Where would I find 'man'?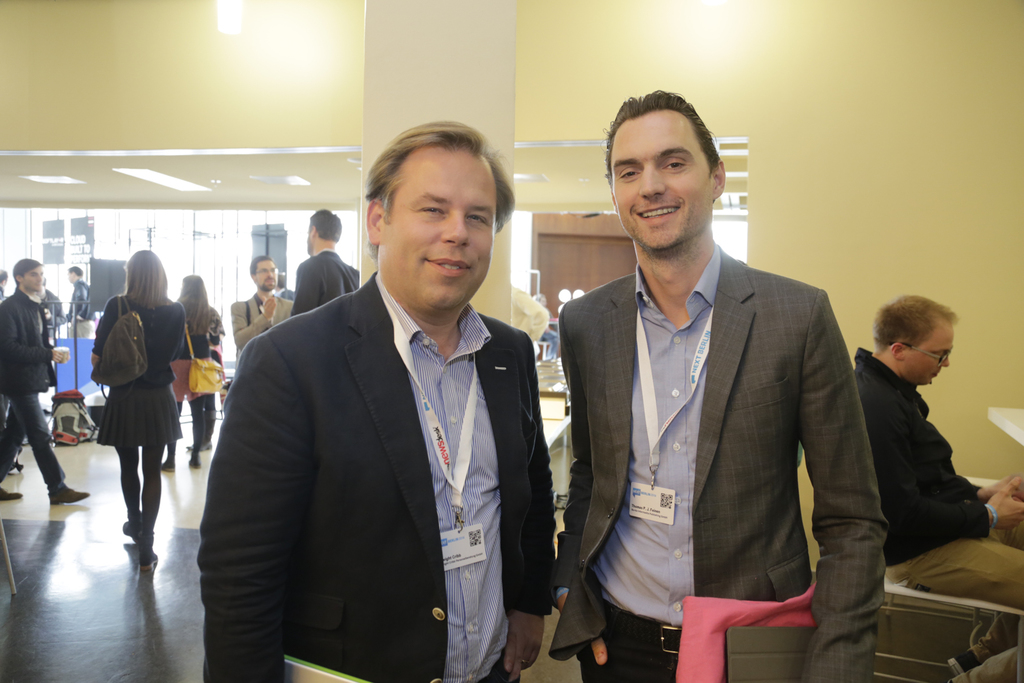
At box(0, 268, 11, 305).
